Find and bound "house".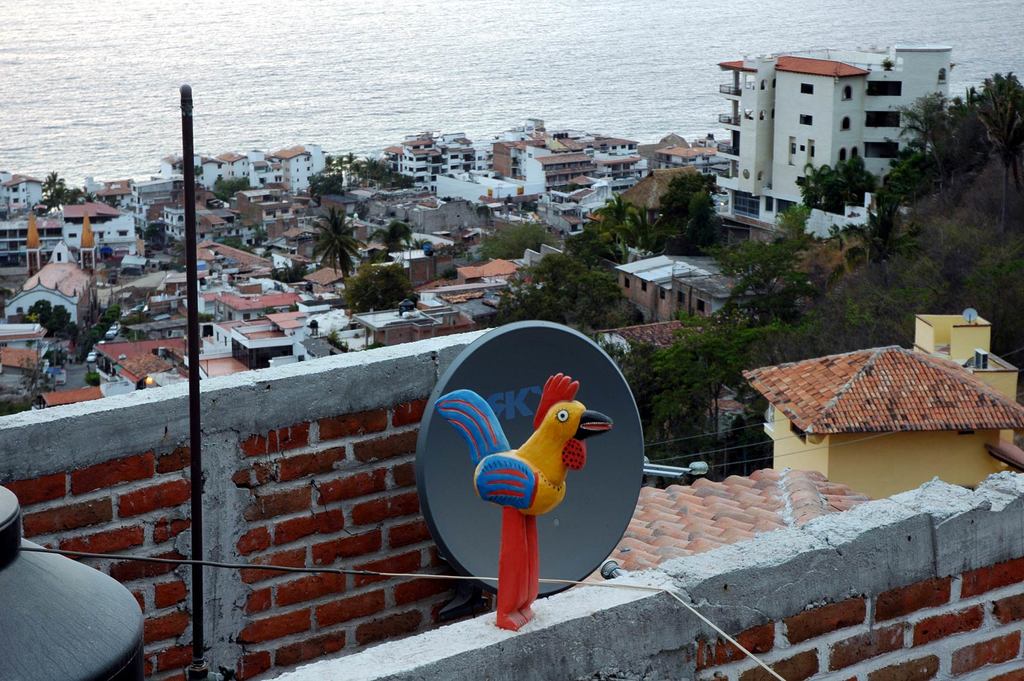
Bound: (left=621, top=131, right=672, bottom=176).
